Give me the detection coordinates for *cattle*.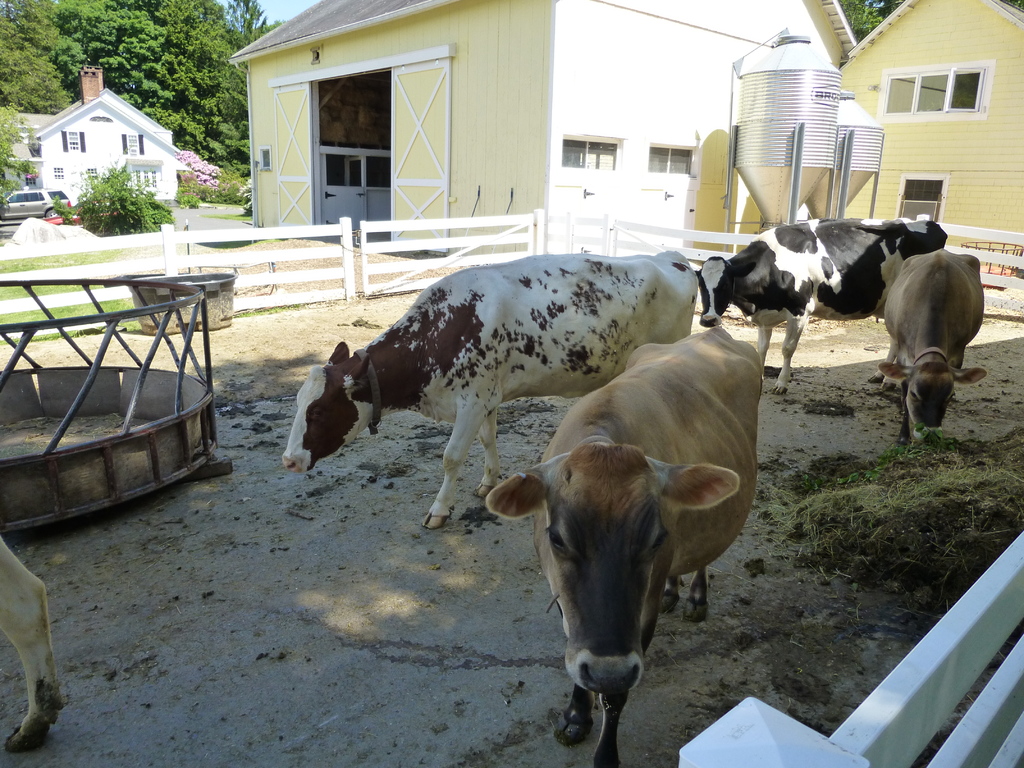
[x1=0, y1=536, x2=68, y2=753].
